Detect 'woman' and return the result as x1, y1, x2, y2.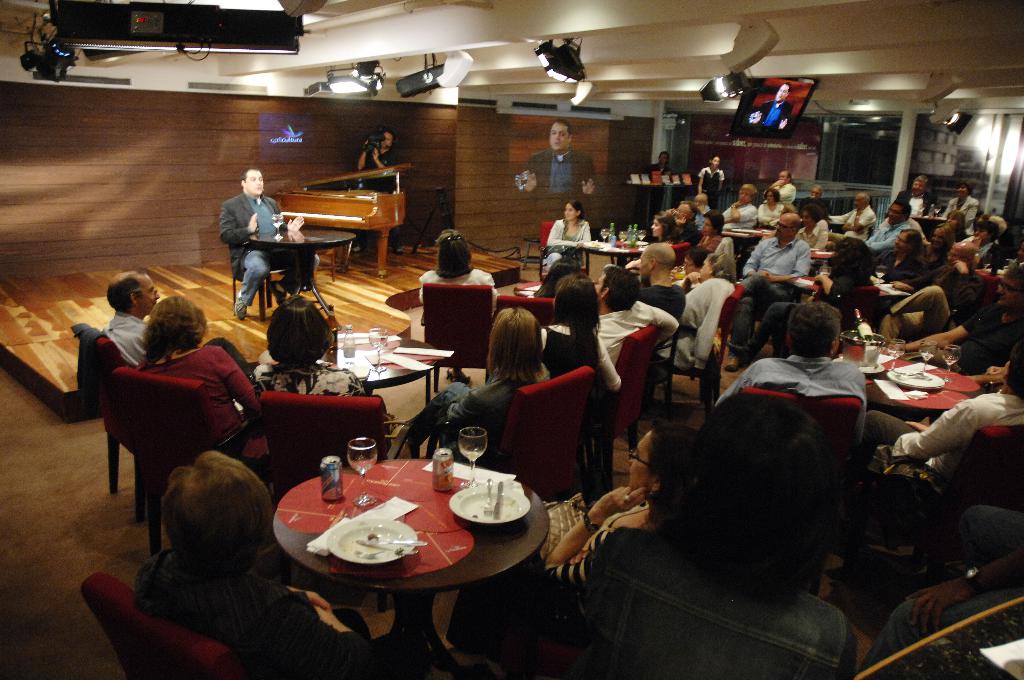
253, 294, 364, 394.
